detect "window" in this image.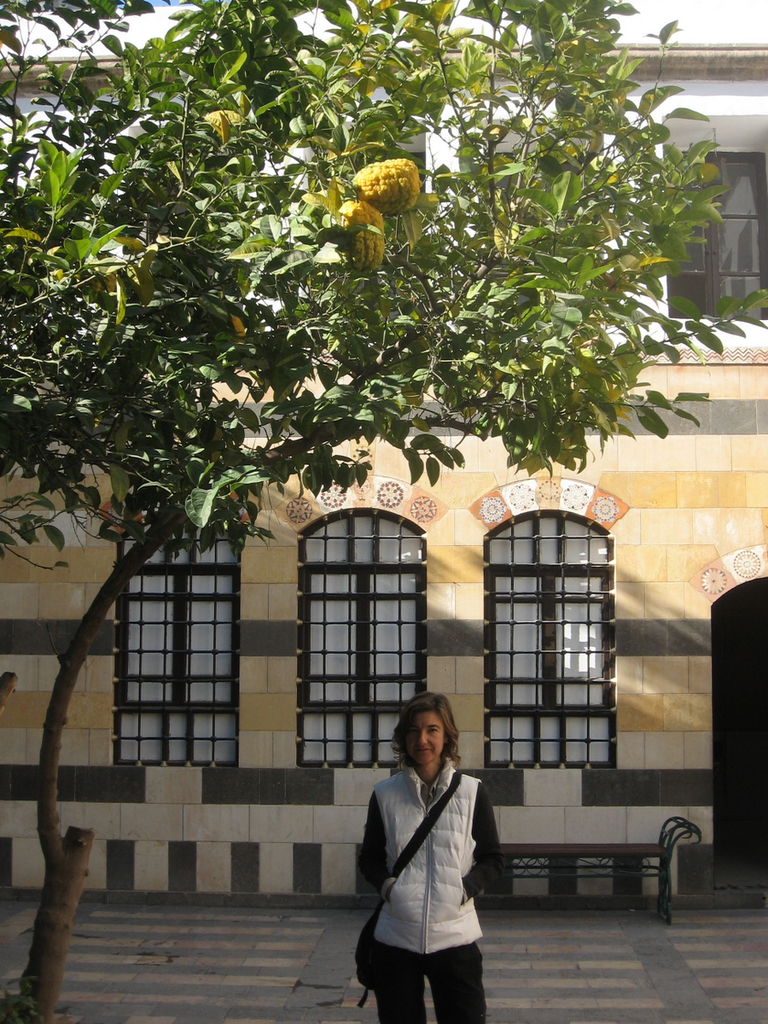
Detection: bbox=[493, 512, 614, 762].
